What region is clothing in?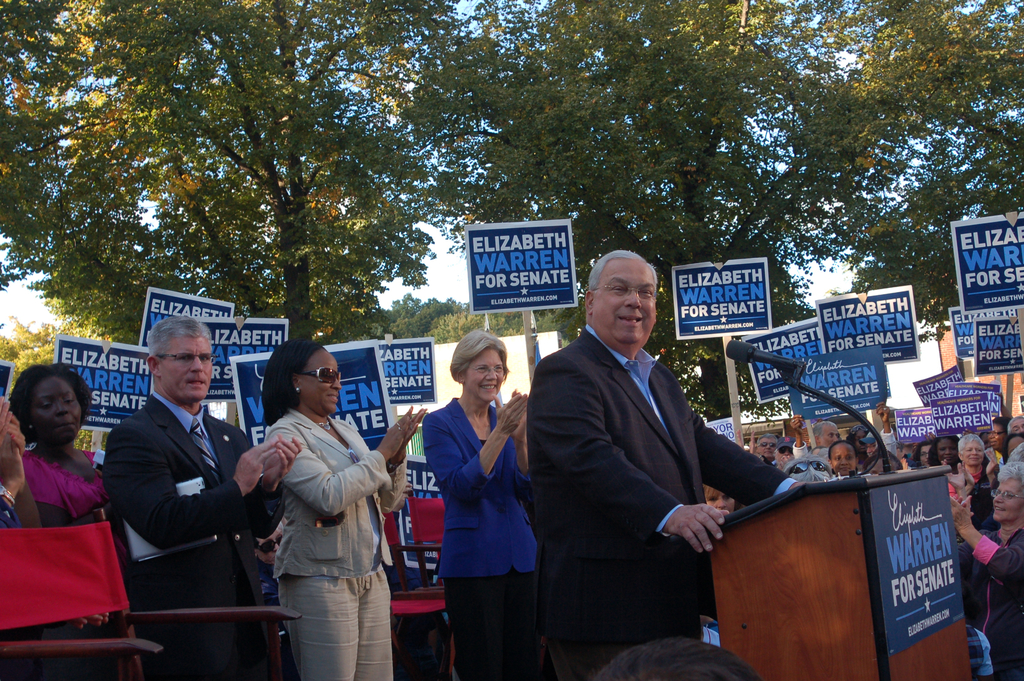
(left=106, top=382, right=293, bottom=680).
